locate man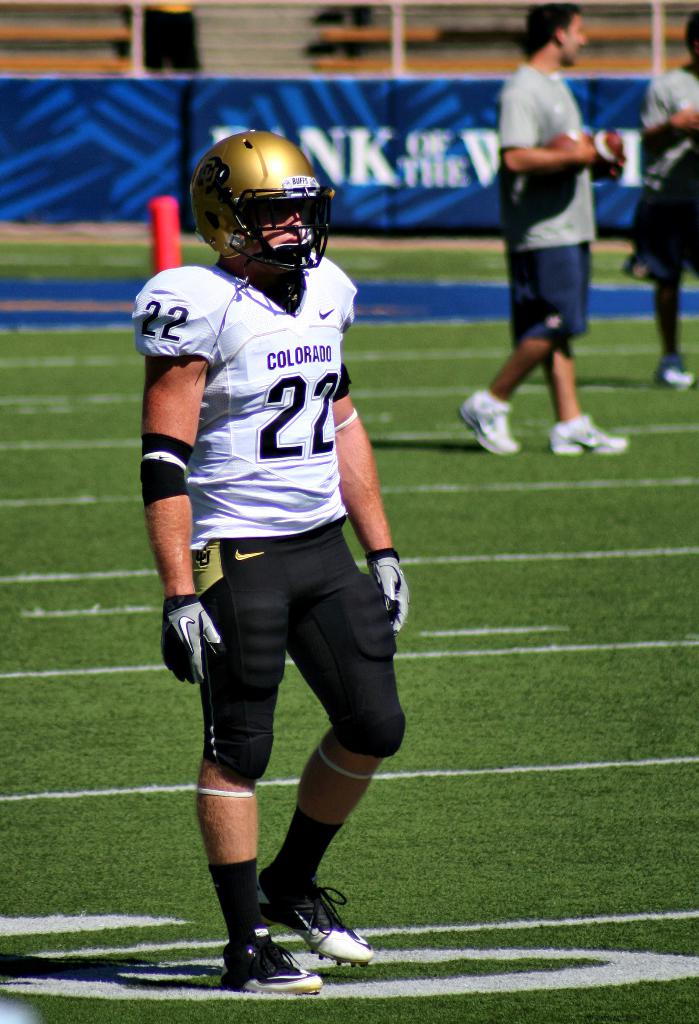
135, 127, 415, 998
